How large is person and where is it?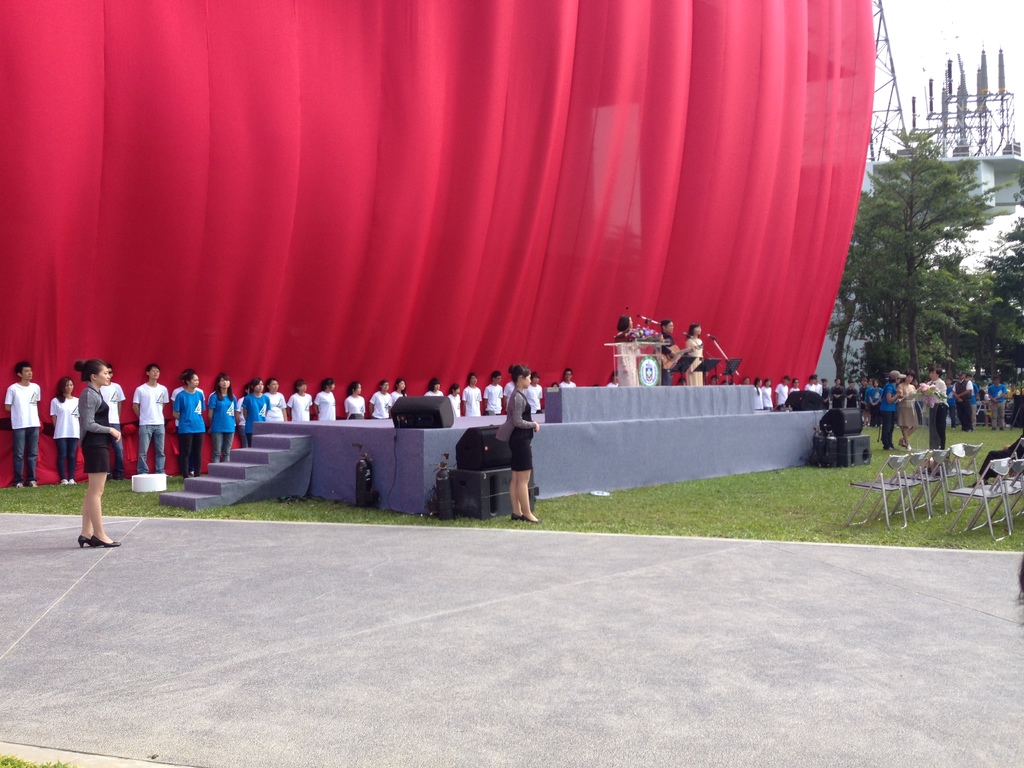
Bounding box: locate(4, 360, 43, 486).
